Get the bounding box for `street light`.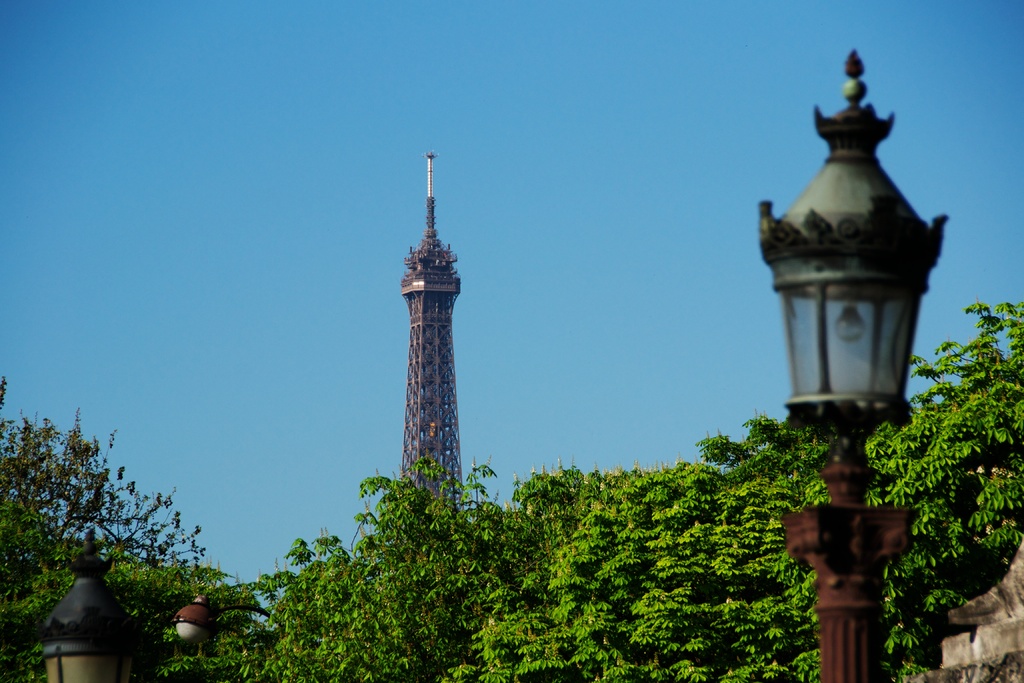
<region>748, 29, 964, 619</region>.
